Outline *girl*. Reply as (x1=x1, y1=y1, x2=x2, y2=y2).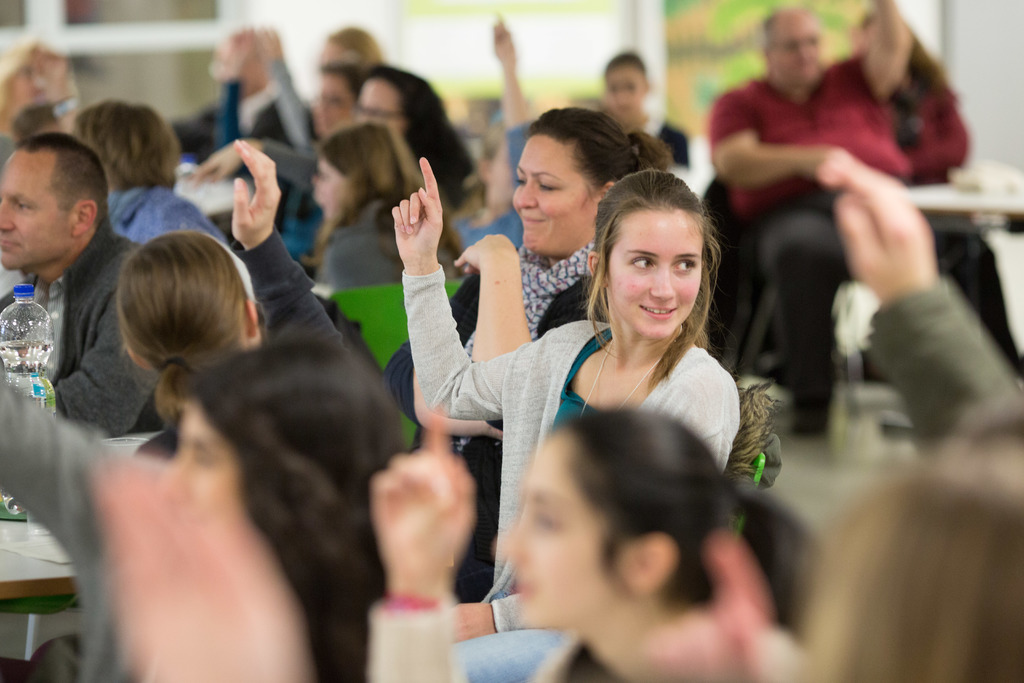
(x1=309, y1=119, x2=467, y2=296).
